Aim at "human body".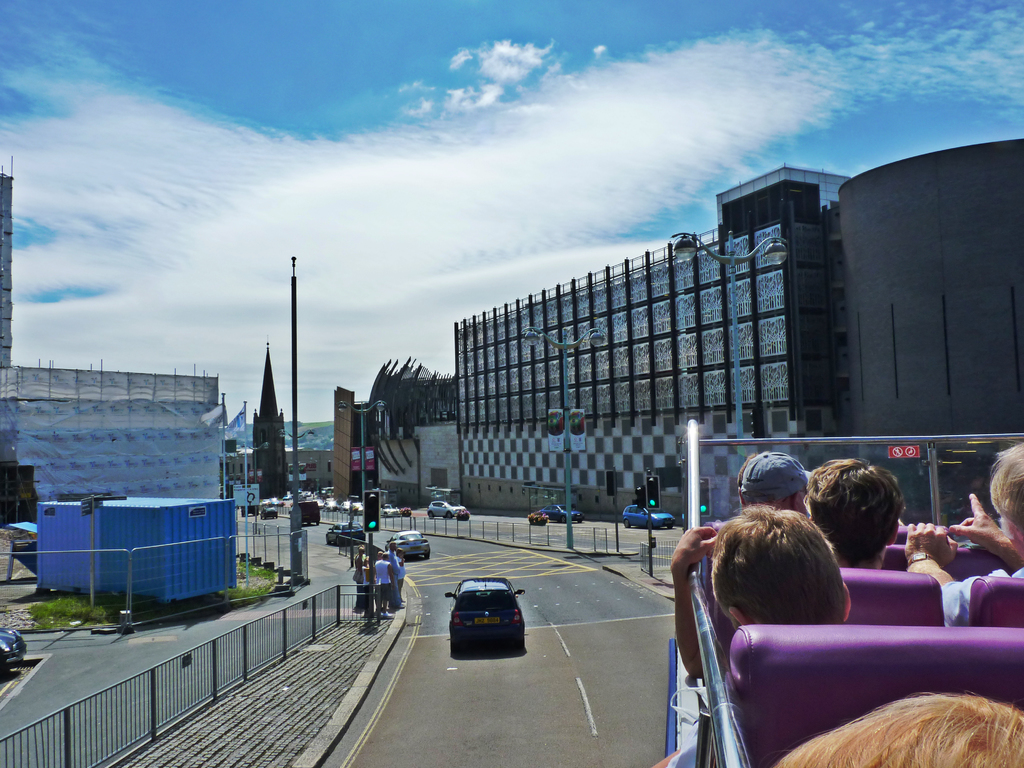
Aimed at <box>356,538,408,605</box>.
